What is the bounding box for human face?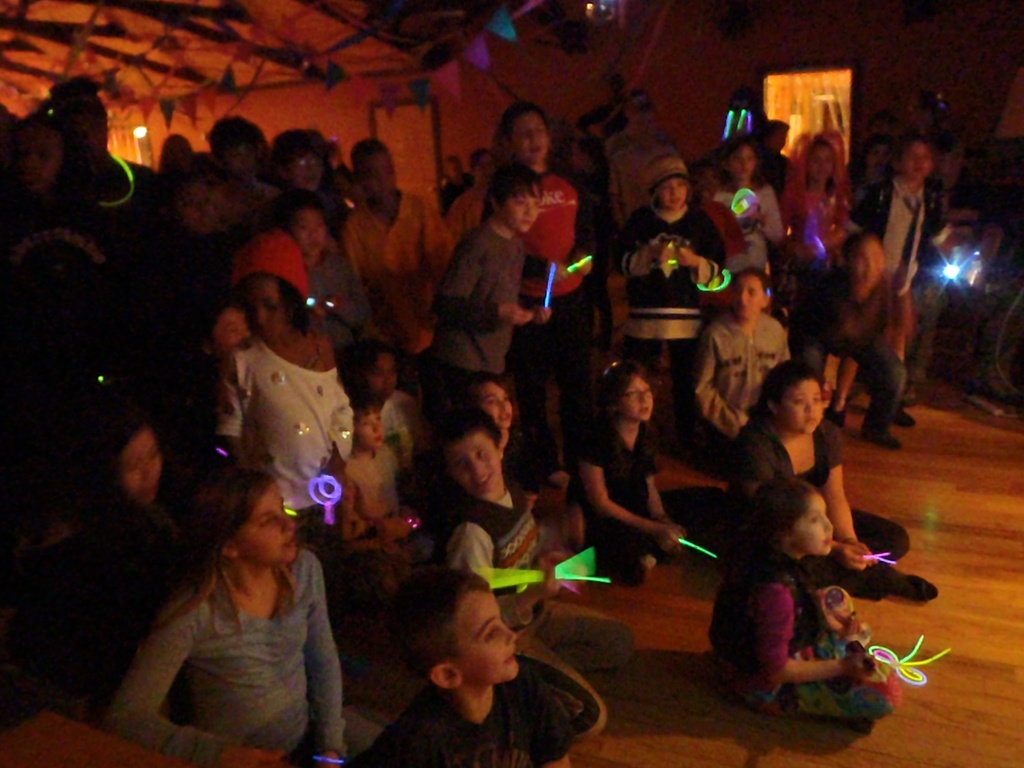
<region>445, 429, 501, 495</region>.
